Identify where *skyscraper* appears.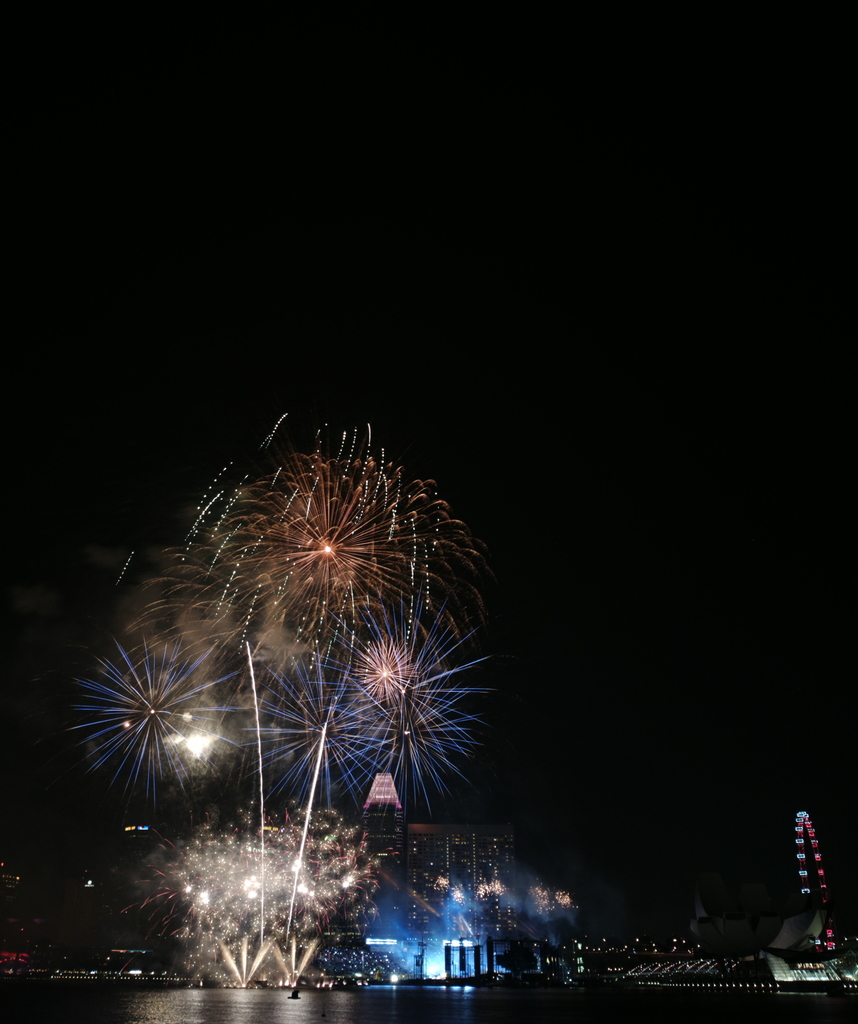
Appears at bbox=[348, 770, 411, 942].
